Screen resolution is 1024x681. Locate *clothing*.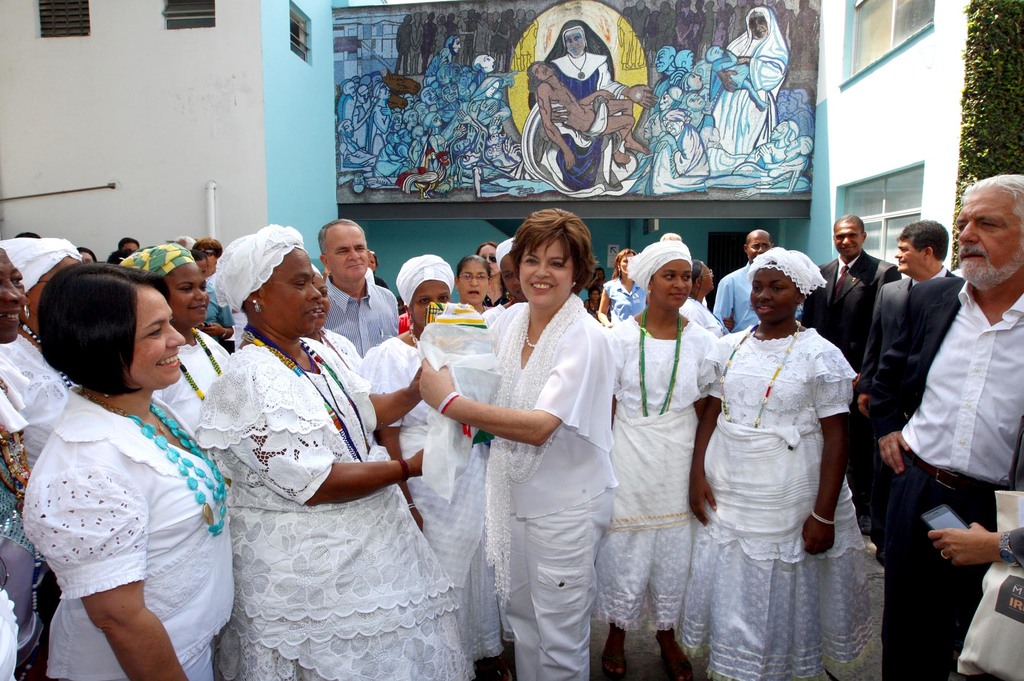
locate(710, 261, 806, 337).
